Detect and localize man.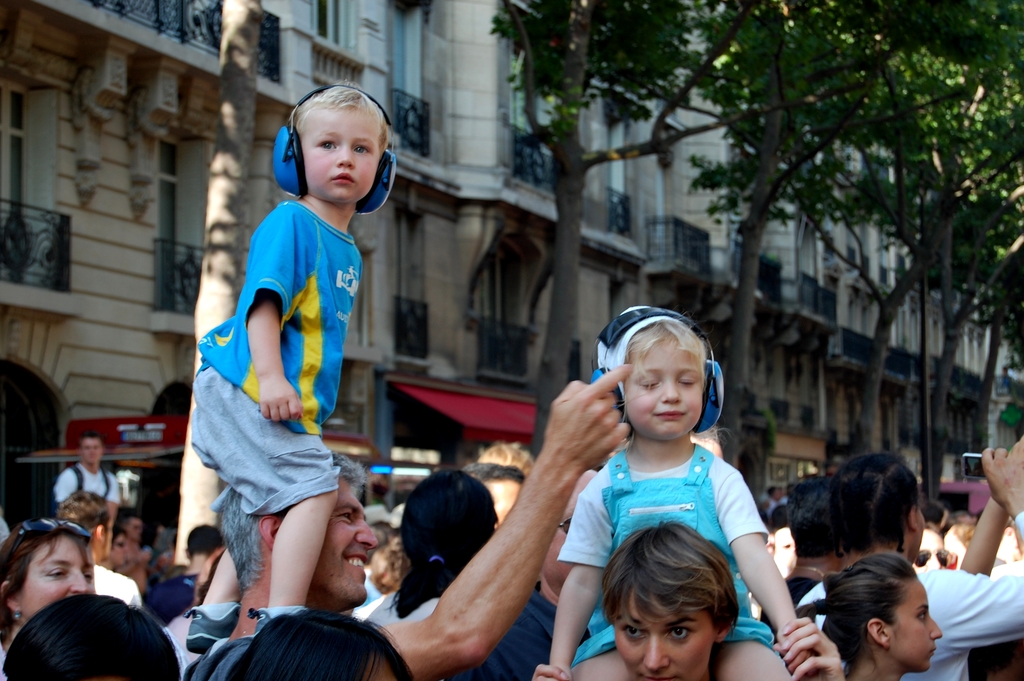
Localized at 55:488:140:611.
